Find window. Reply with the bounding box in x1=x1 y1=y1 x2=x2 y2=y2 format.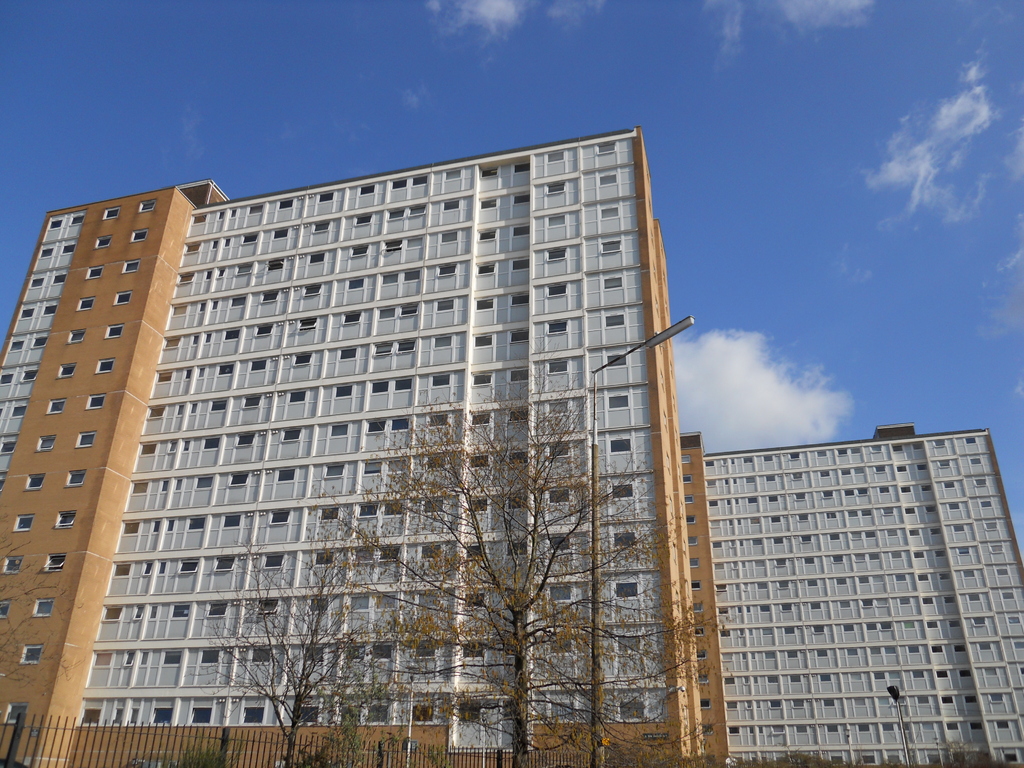
x1=817 y1=471 x2=829 y2=479.
